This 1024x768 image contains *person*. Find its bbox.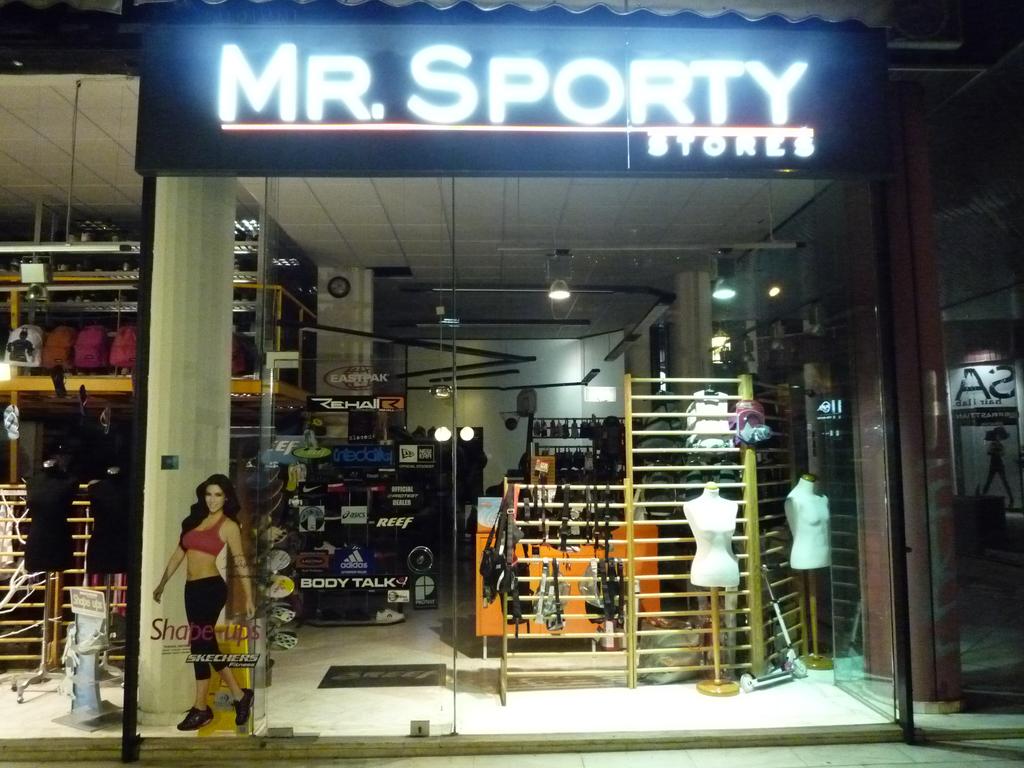
bbox=[150, 472, 260, 725].
